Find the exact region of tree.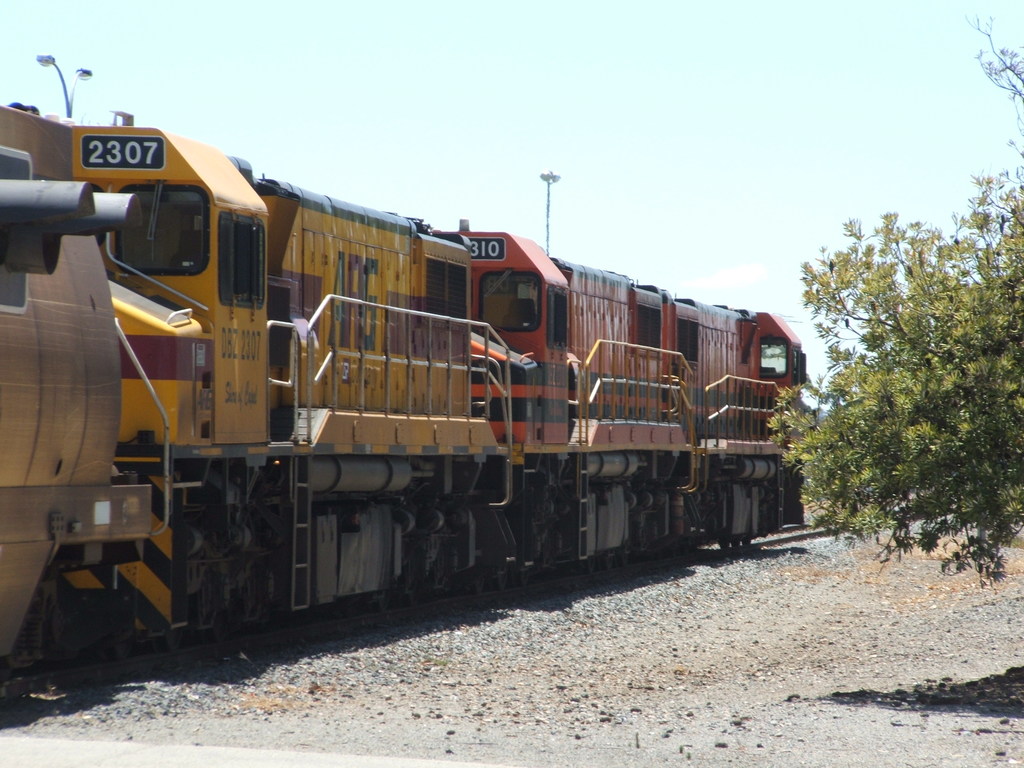
Exact region: bbox=[790, 186, 1004, 600].
